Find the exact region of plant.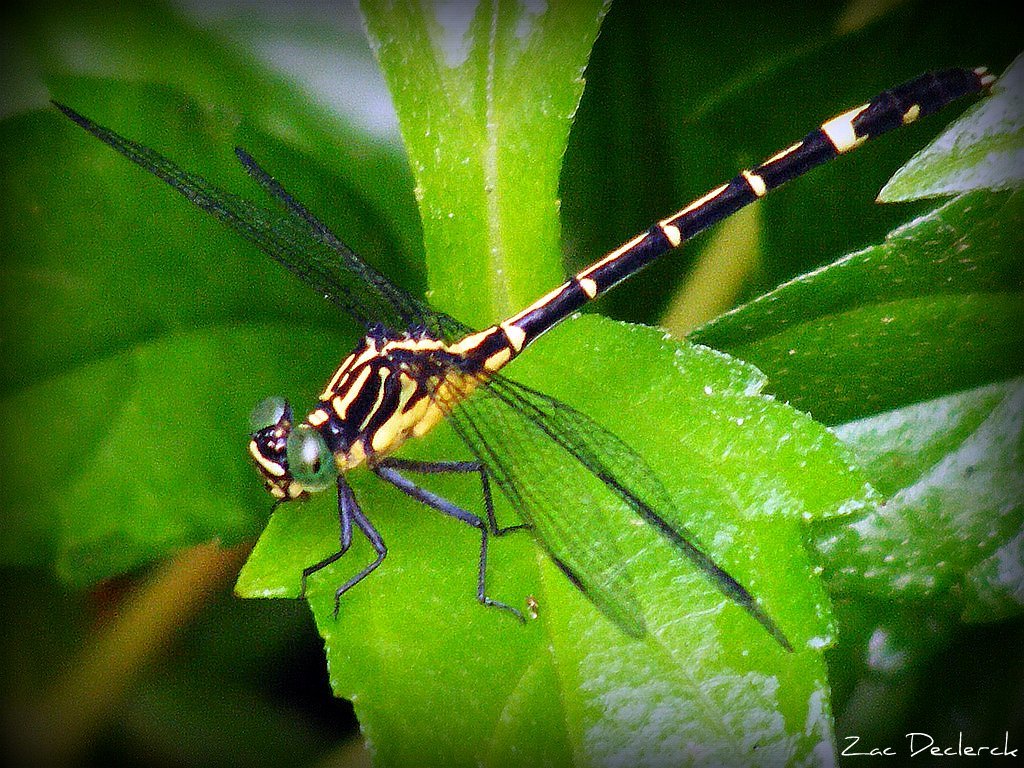
Exact region: <bbox>0, 0, 1010, 767</bbox>.
